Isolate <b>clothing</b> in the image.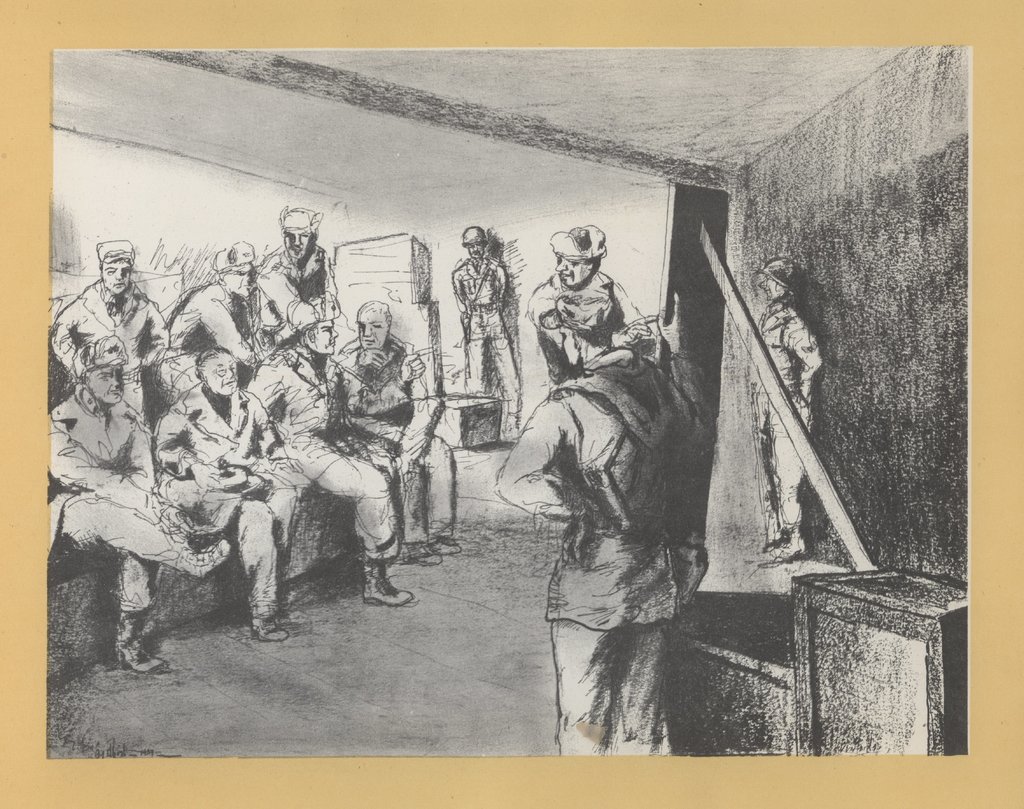
Isolated region: (left=737, top=310, right=824, bottom=528).
